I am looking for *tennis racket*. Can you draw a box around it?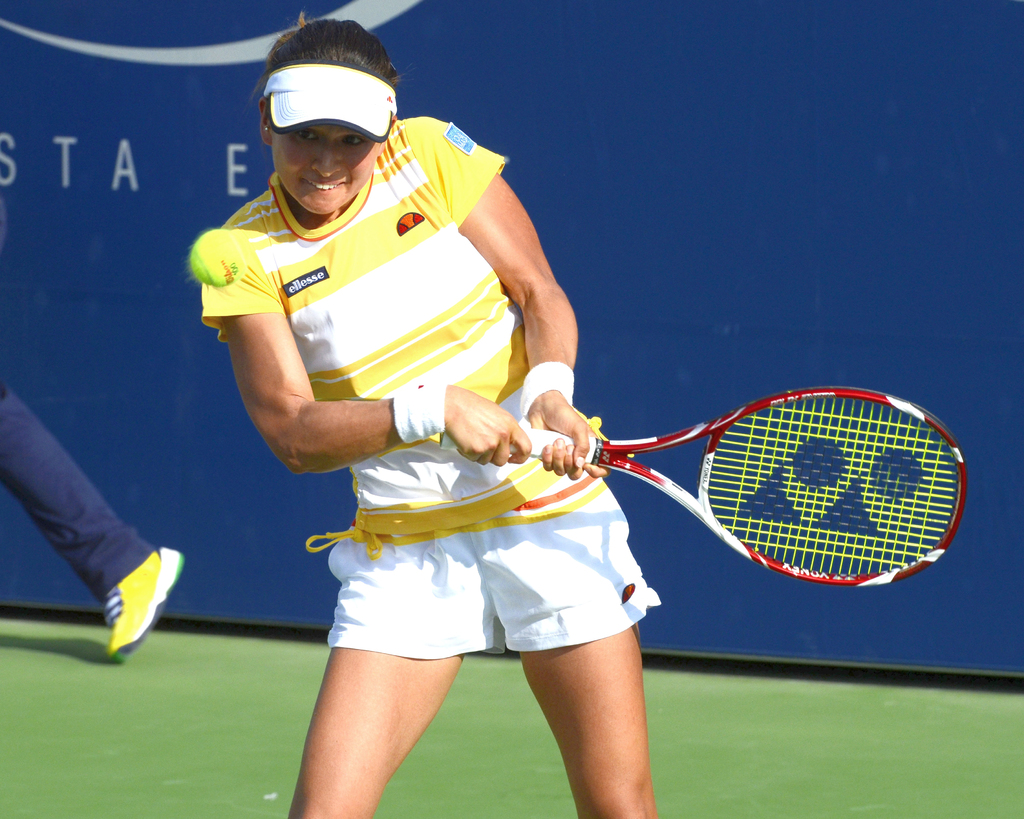
Sure, the bounding box is [left=436, top=383, right=964, bottom=589].
